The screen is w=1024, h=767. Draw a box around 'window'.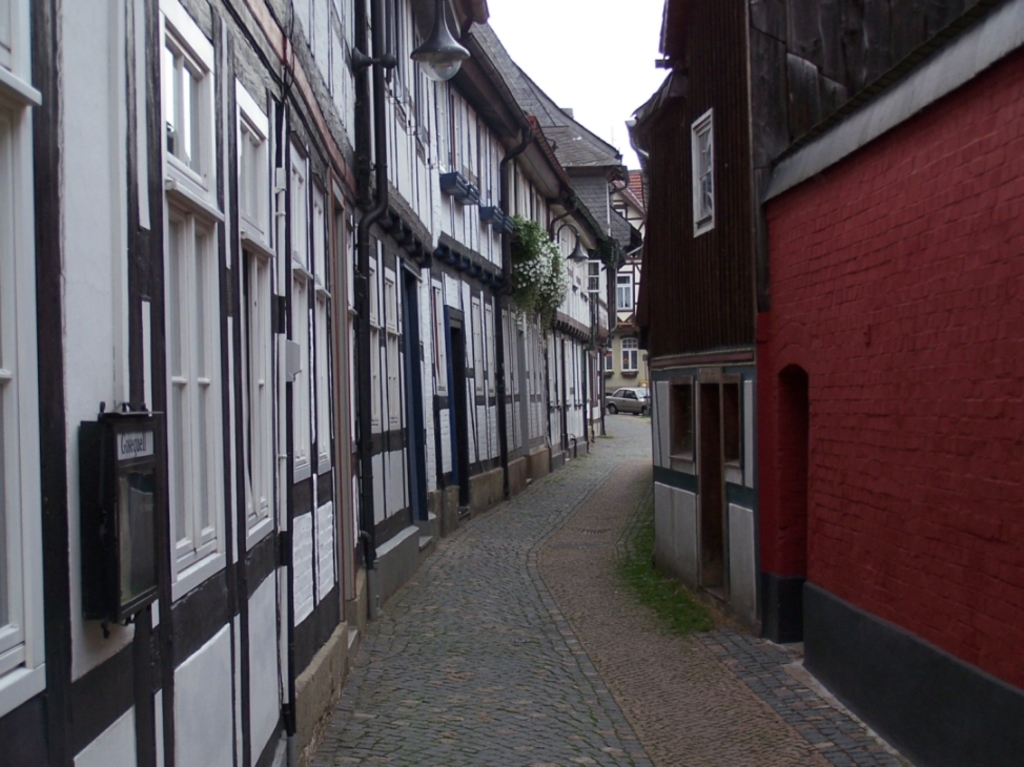
163 0 216 573.
